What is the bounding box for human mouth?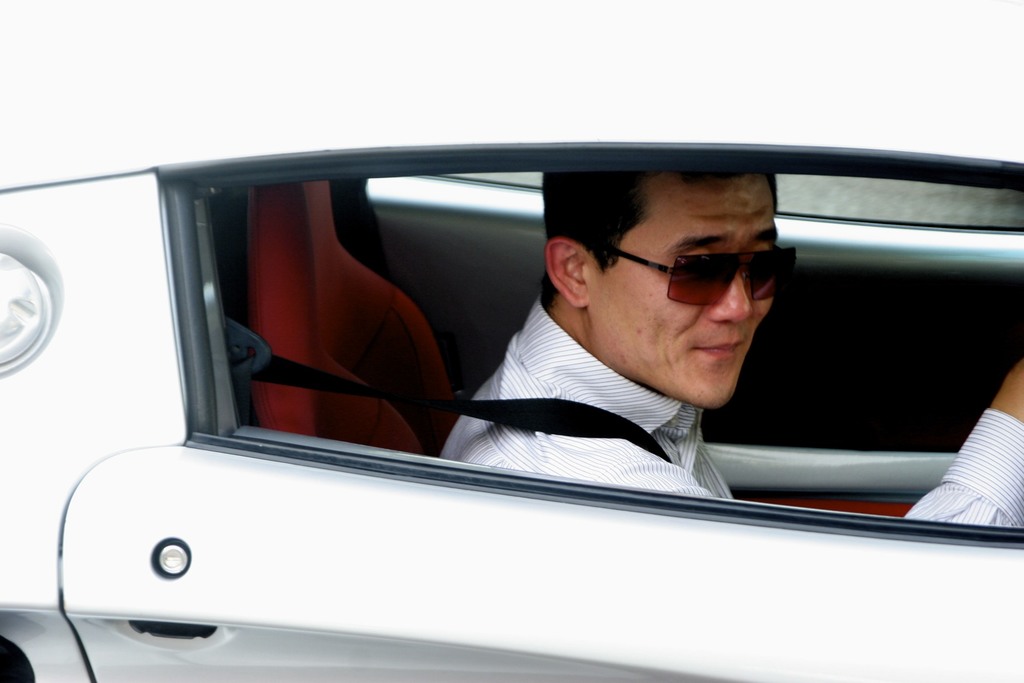
x1=700, y1=341, x2=744, y2=357.
